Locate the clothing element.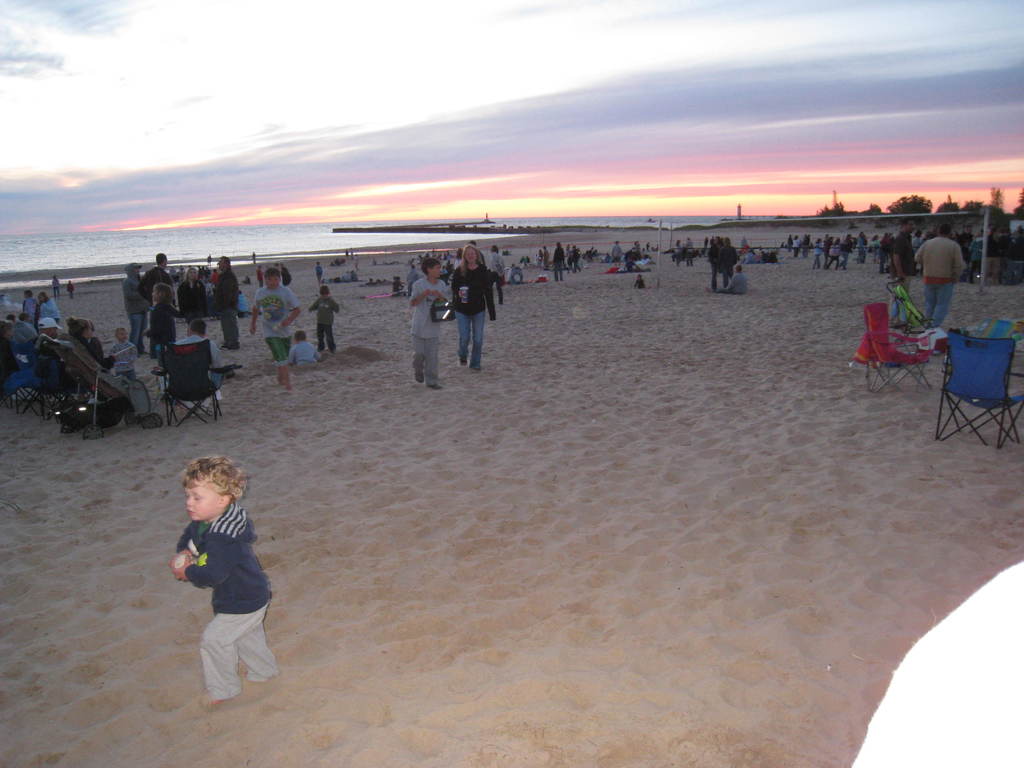
Element bbox: BBox(957, 229, 975, 250).
